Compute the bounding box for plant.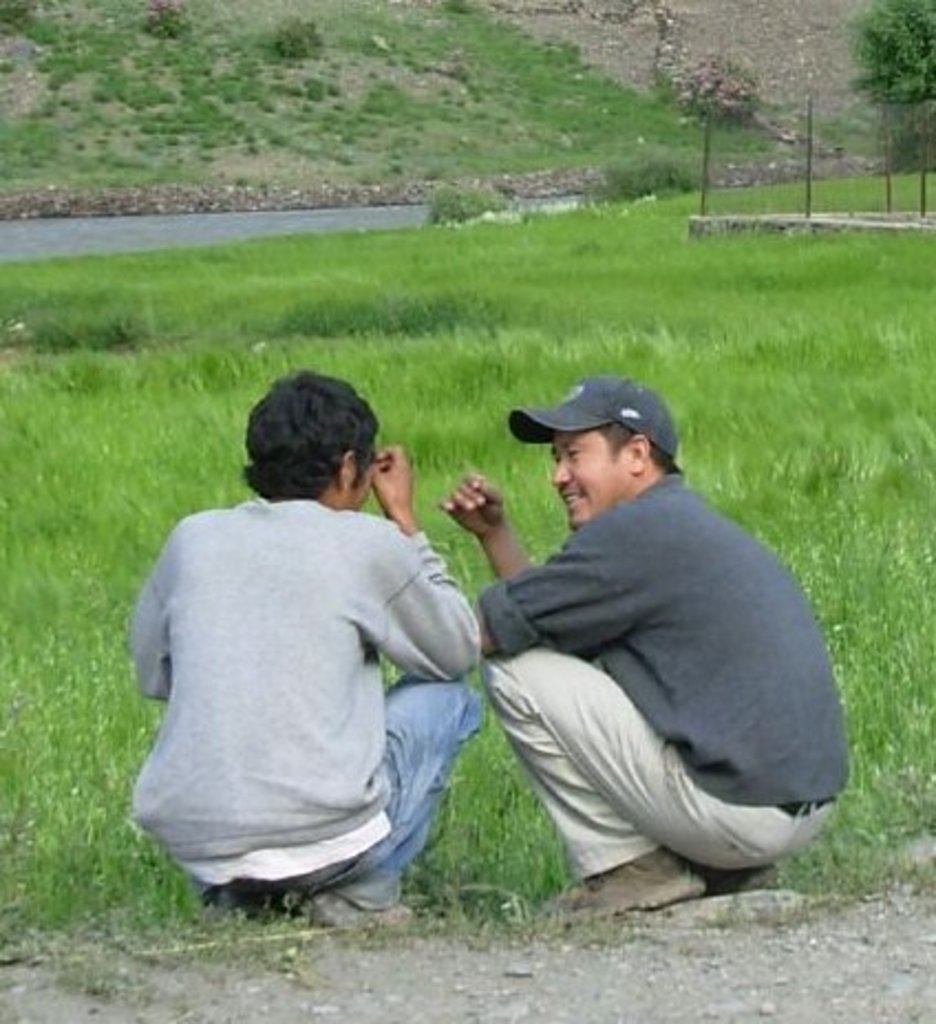
bbox(265, 4, 336, 66).
